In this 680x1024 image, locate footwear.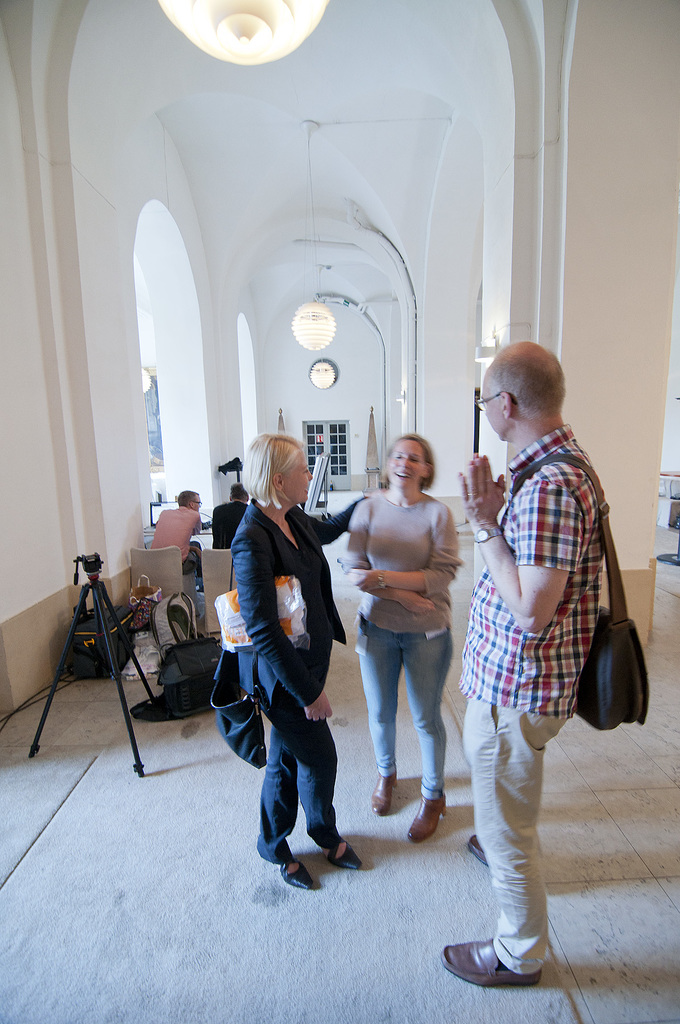
Bounding box: box(320, 836, 364, 871).
